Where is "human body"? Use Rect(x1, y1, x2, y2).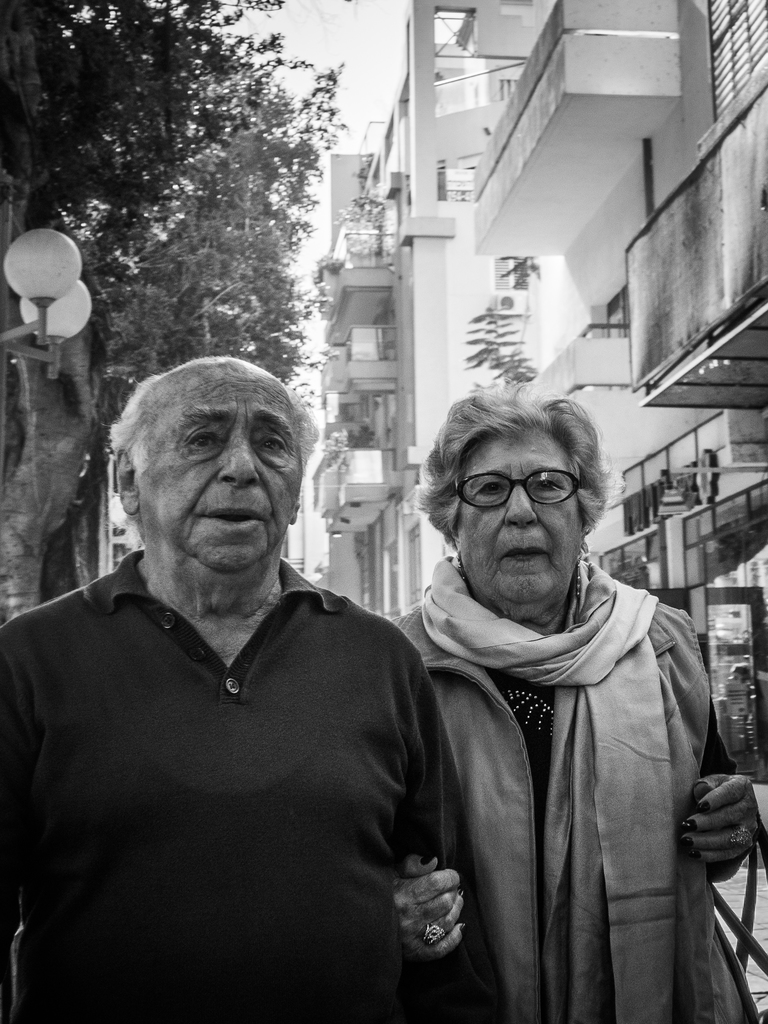
Rect(19, 458, 466, 1023).
